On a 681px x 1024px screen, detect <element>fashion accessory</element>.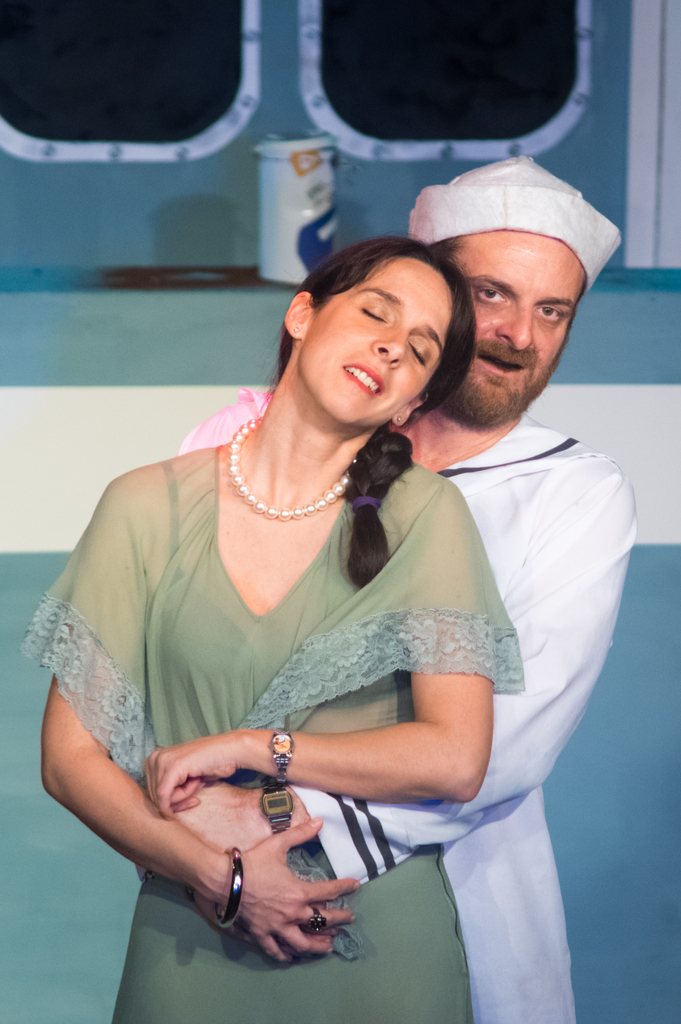
region(259, 774, 294, 839).
